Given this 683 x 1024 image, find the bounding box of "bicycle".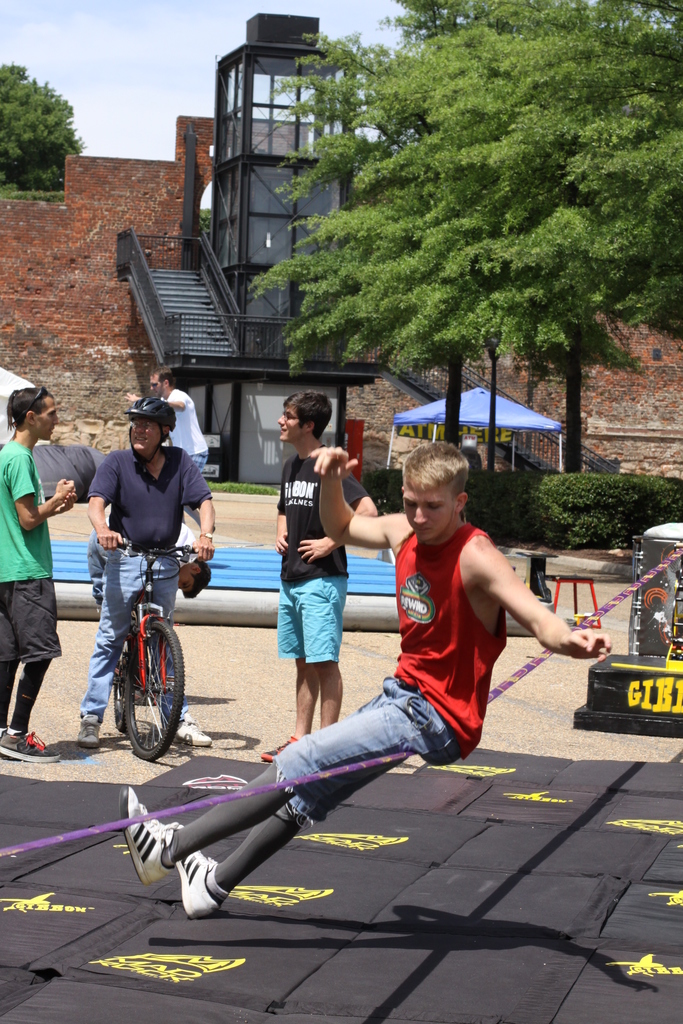
bbox=[95, 556, 192, 778].
